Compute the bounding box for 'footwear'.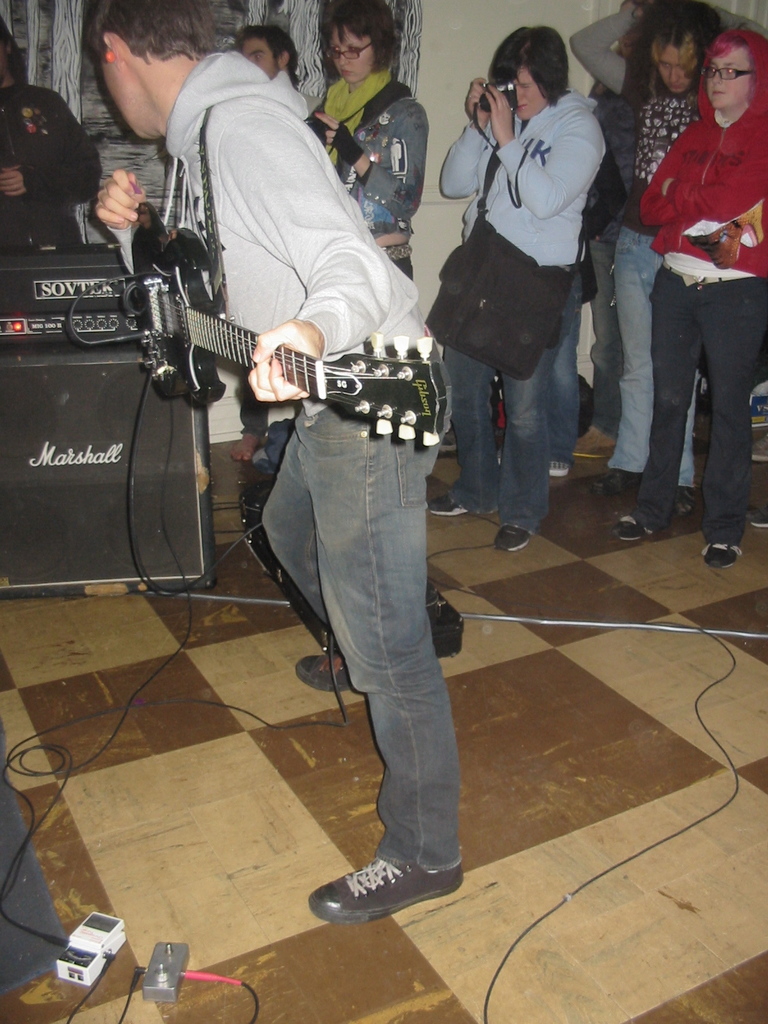
Rect(488, 518, 531, 557).
